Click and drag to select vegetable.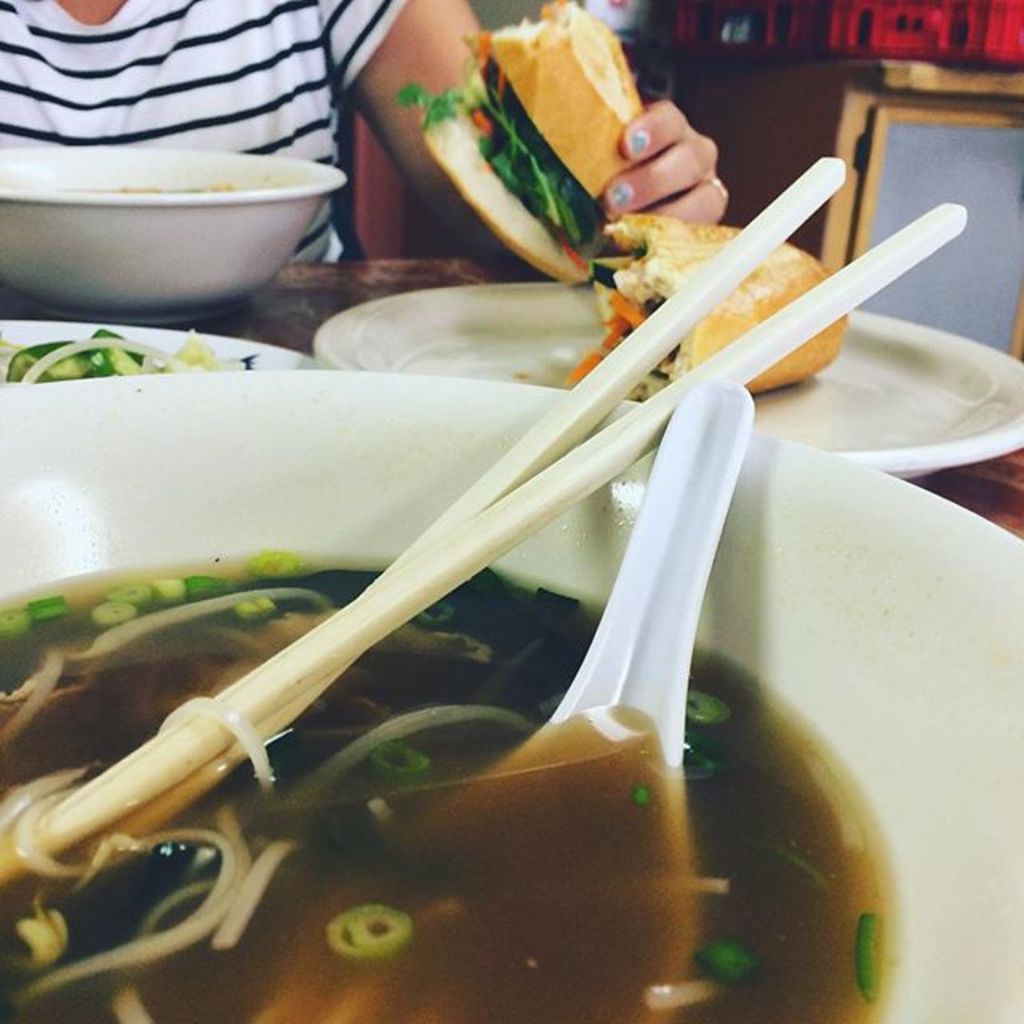
Selection: {"x1": 398, "y1": 32, "x2": 602, "y2": 250}.
